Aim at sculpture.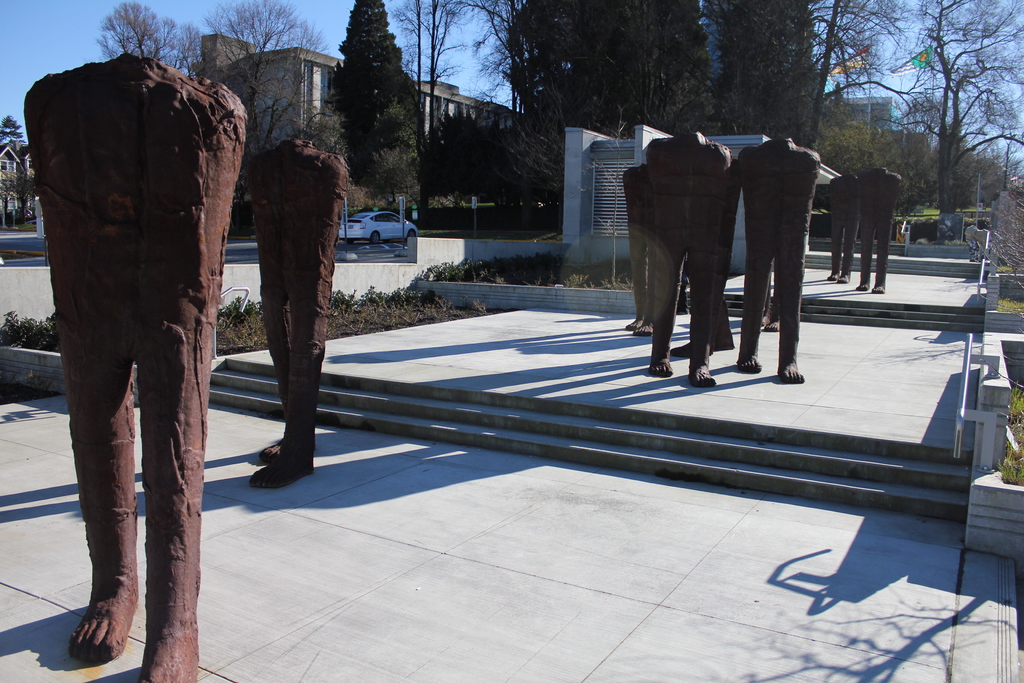
Aimed at (250, 120, 352, 511).
